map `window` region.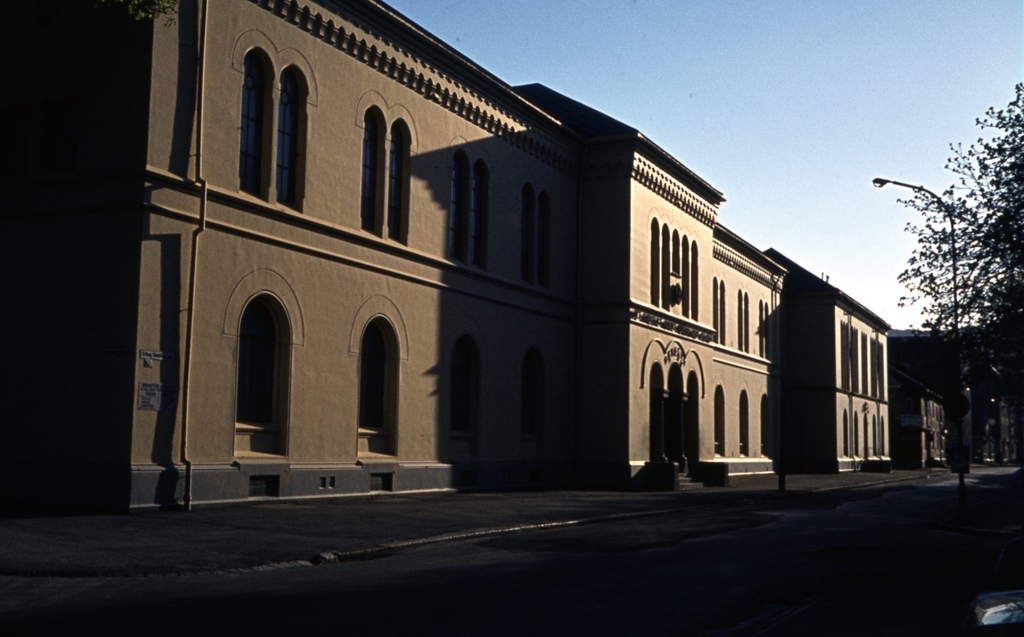
Mapped to <region>356, 99, 388, 239</region>.
